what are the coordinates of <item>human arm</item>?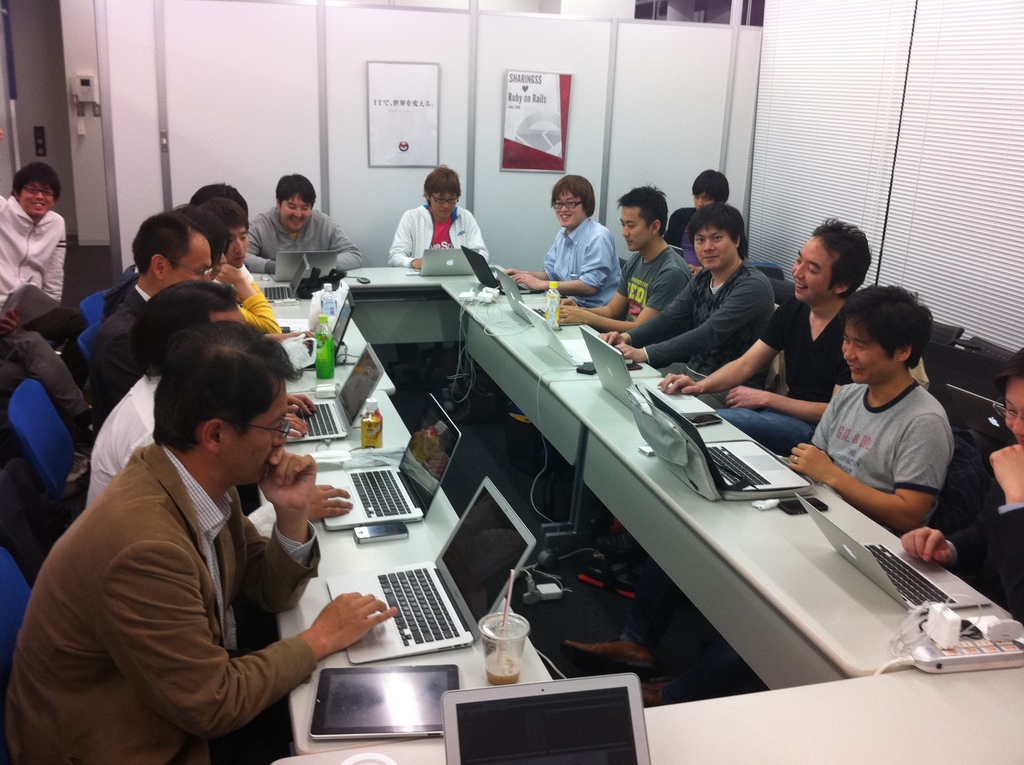
<bbox>237, 445, 320, 624</bbox>.
